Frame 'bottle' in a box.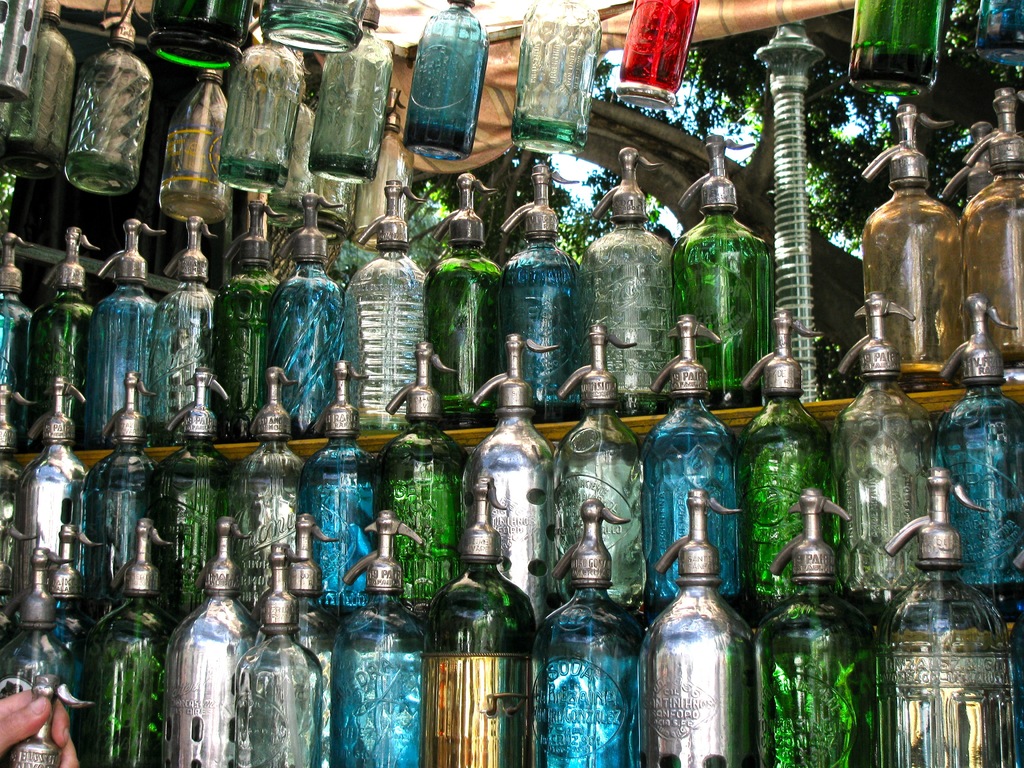
Rect(638, 308, 732, 605).
